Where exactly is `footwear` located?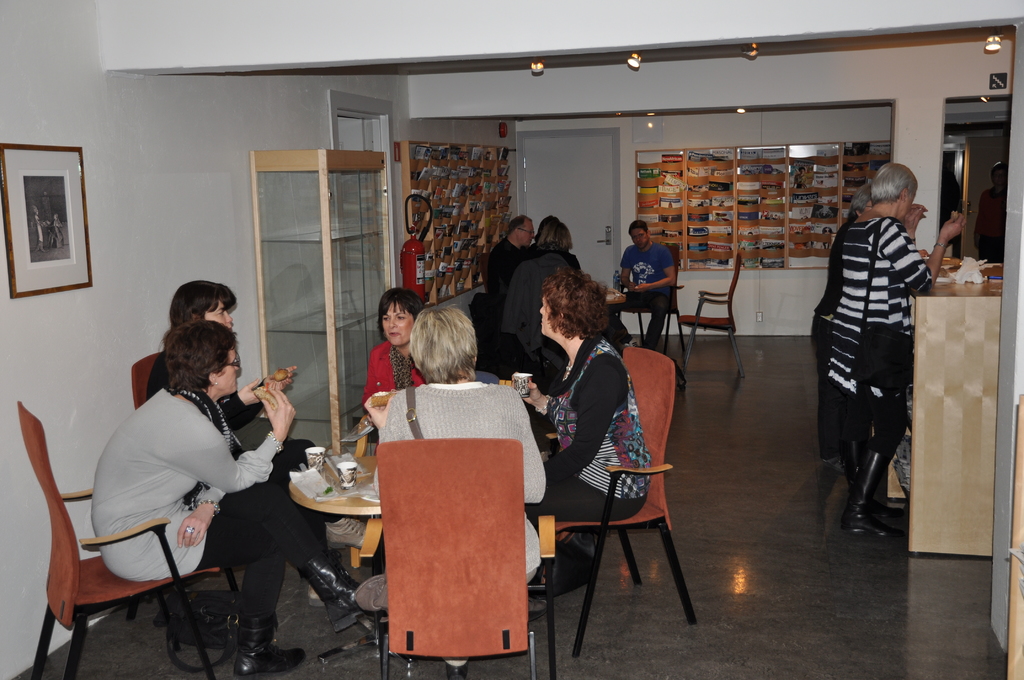
Its bounding box is (822, 455, 850, 476).
